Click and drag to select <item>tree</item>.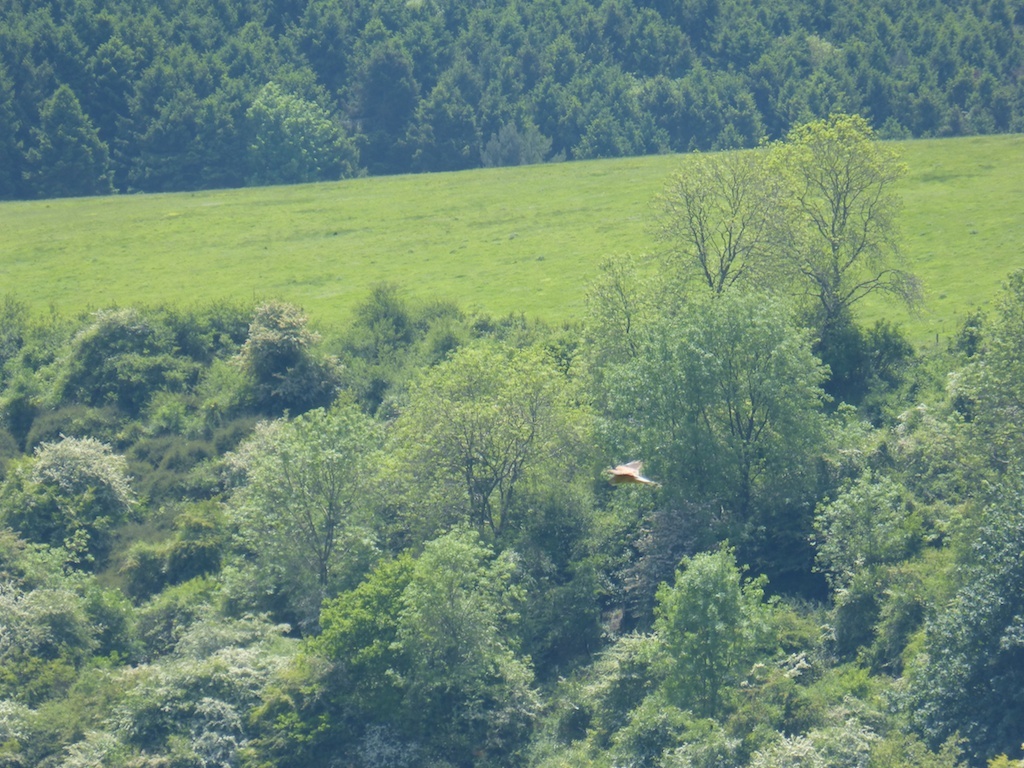
Selection: bbox=[8, 437, 132, 556].
